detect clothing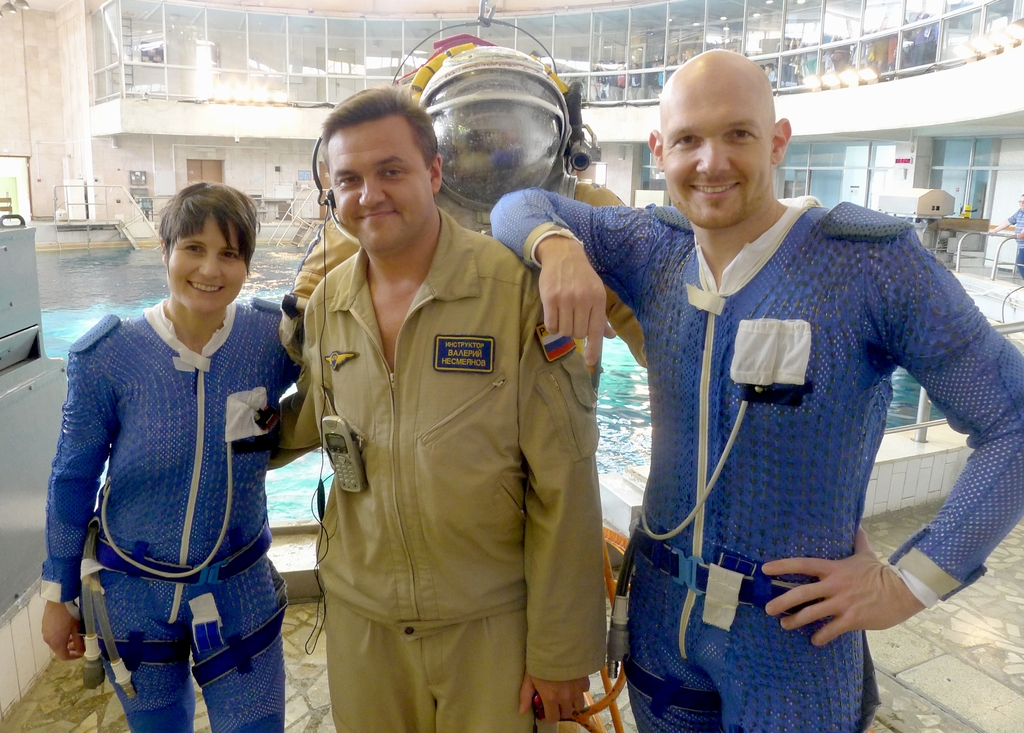
53, 260, 307, 705
